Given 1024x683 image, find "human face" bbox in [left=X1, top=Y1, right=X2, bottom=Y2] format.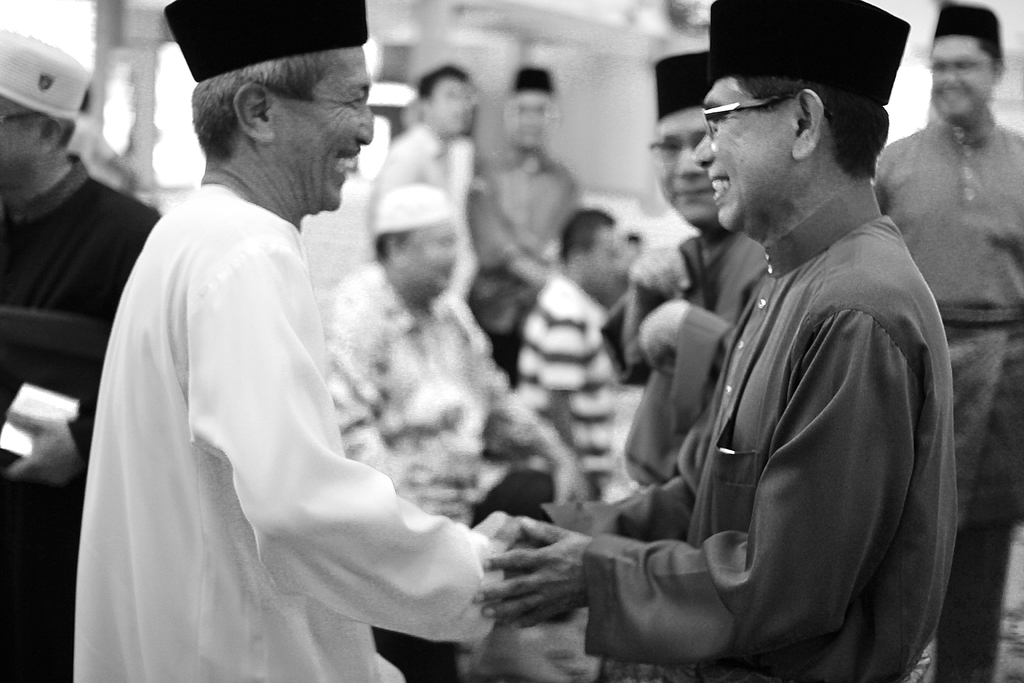
[left=590, top=229, right=620, bottom=293].
